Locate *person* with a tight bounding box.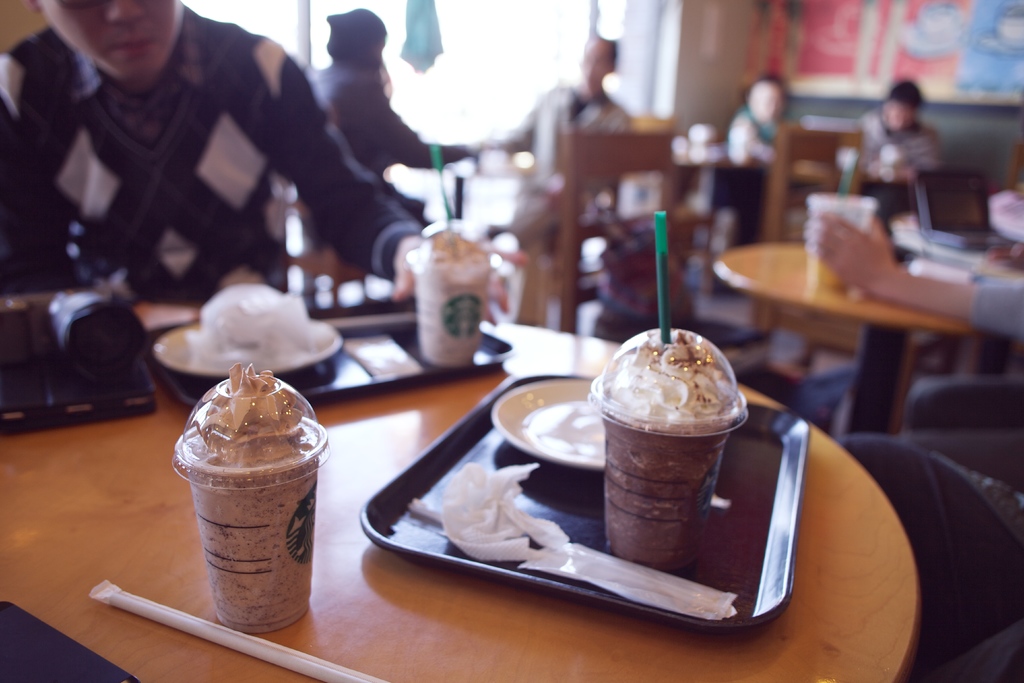
(left=714, top=74, right=787, bottom=248).
